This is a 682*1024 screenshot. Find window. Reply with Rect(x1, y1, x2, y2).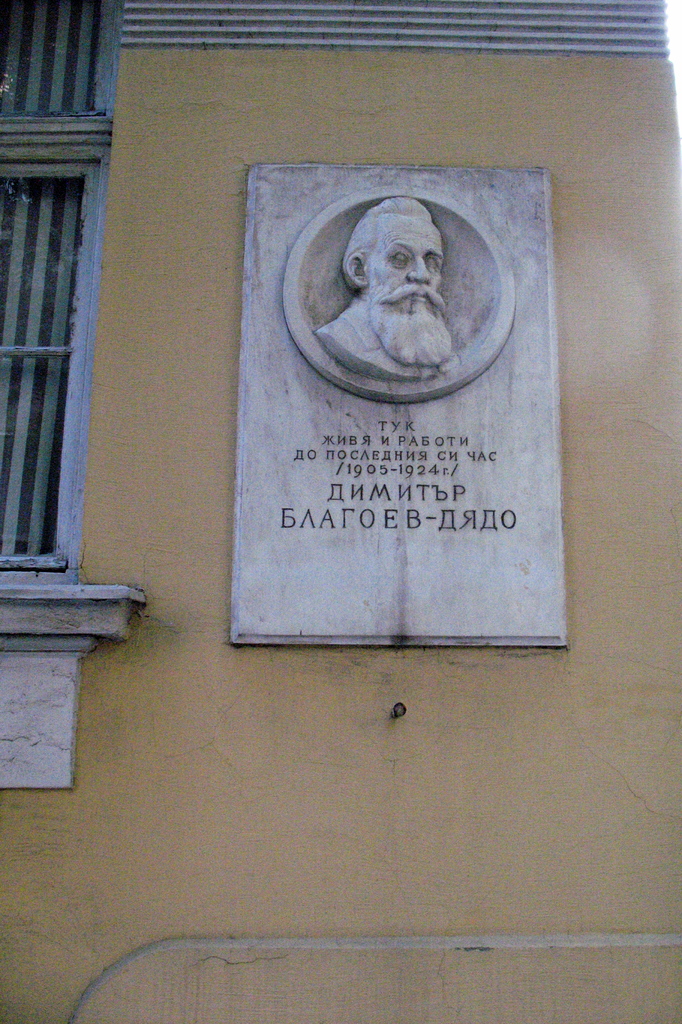
Rect(5, 63, 95, 600).
